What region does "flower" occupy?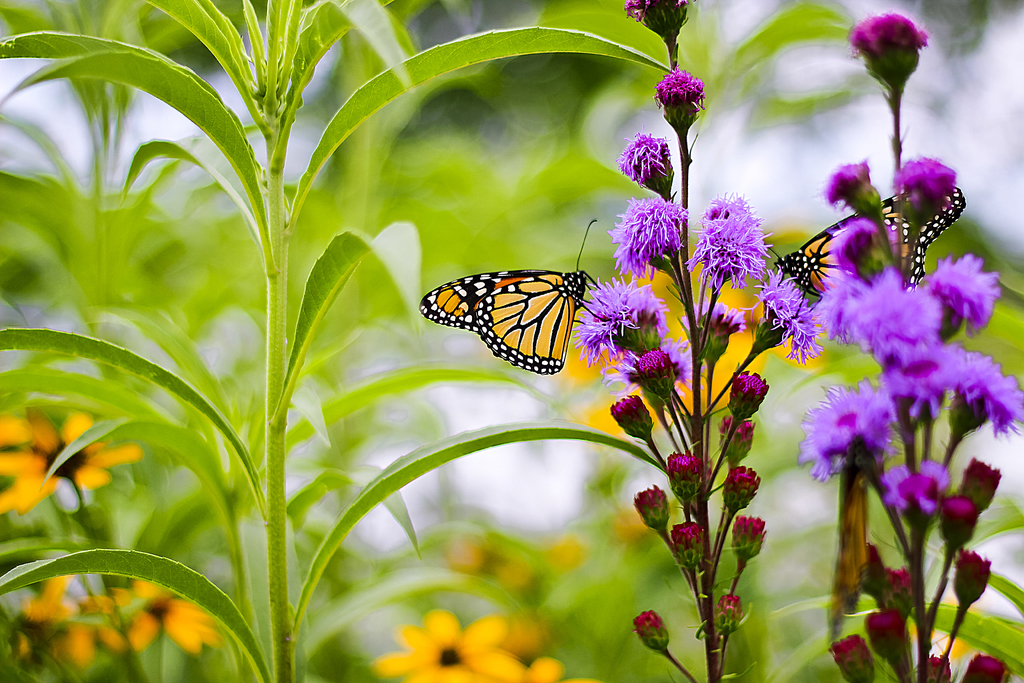
10:577:228:677.
